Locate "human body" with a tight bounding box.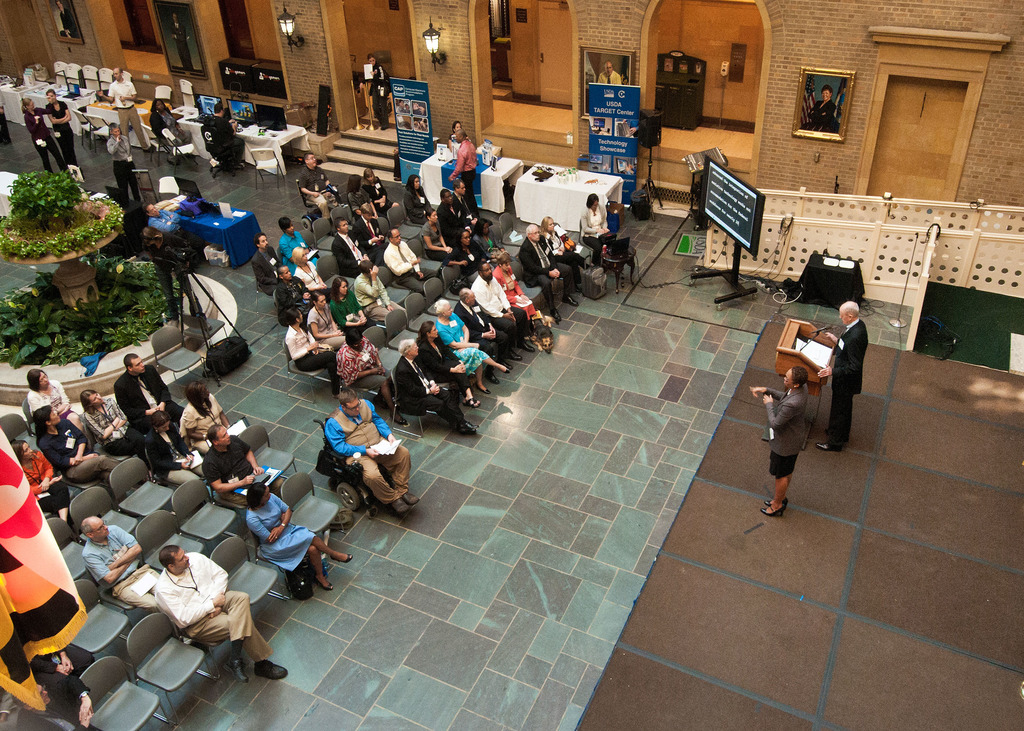
pyautogui.locateOnScreen(381, 227, 435, 298).
